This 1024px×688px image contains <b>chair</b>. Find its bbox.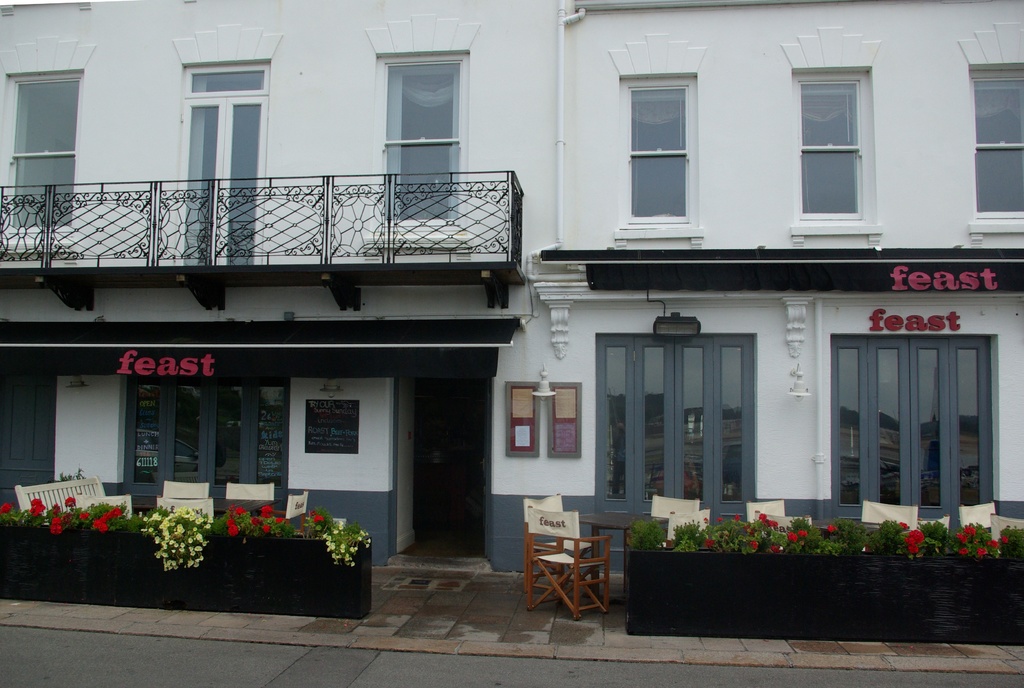
crop(861, 498, 916, 532).
